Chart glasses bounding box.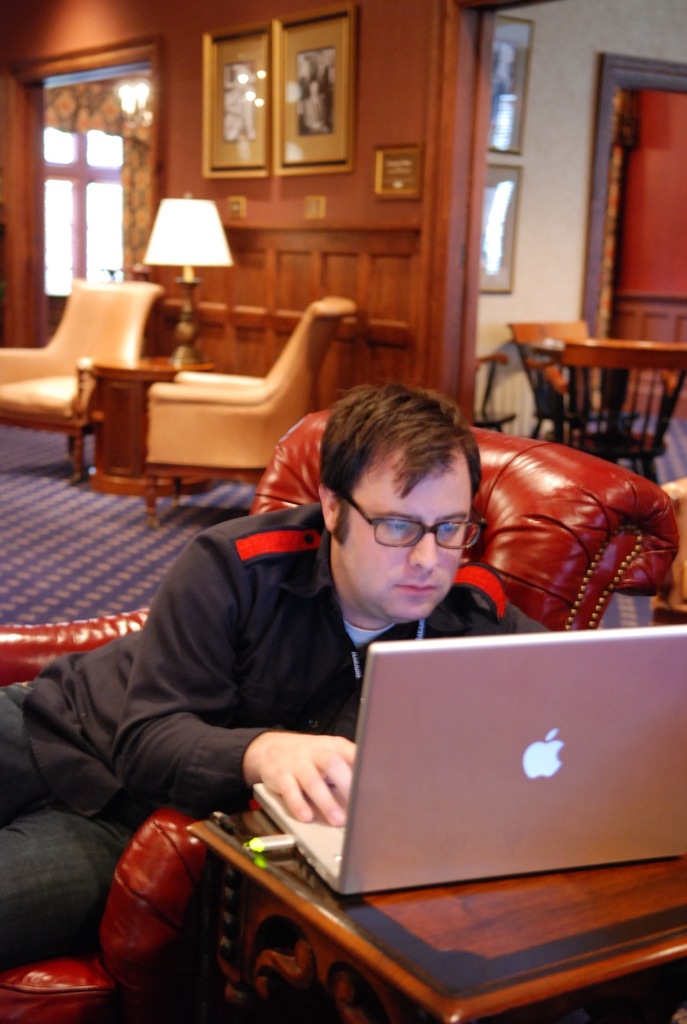
Charted: 347 499 482 556.
